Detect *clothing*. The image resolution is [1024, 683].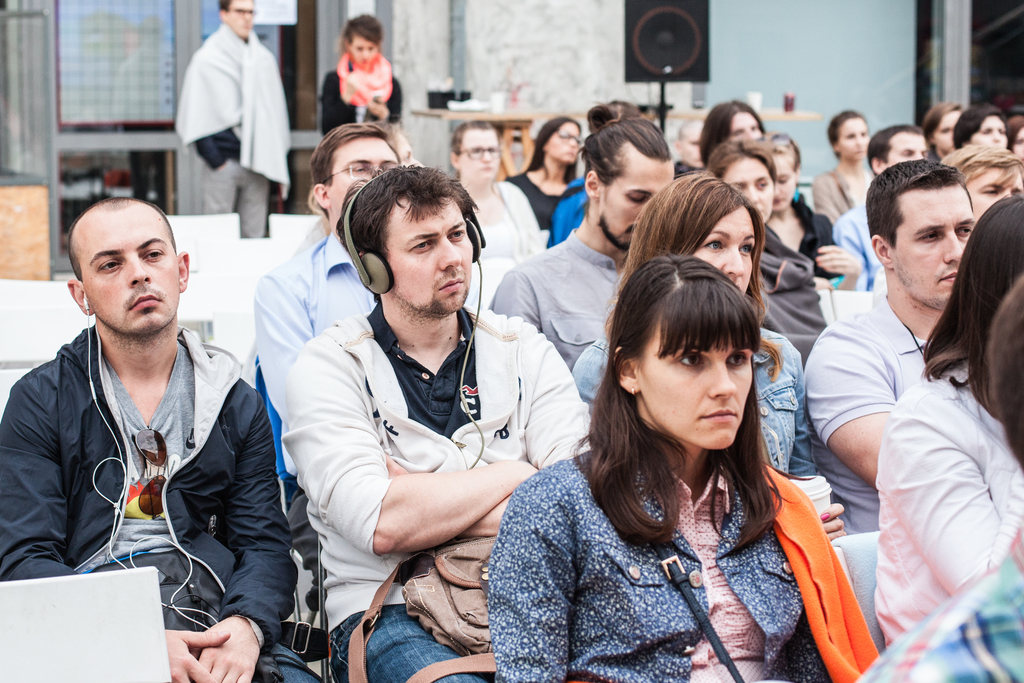
x1=280 y1=300 x2=591 y2=682.
